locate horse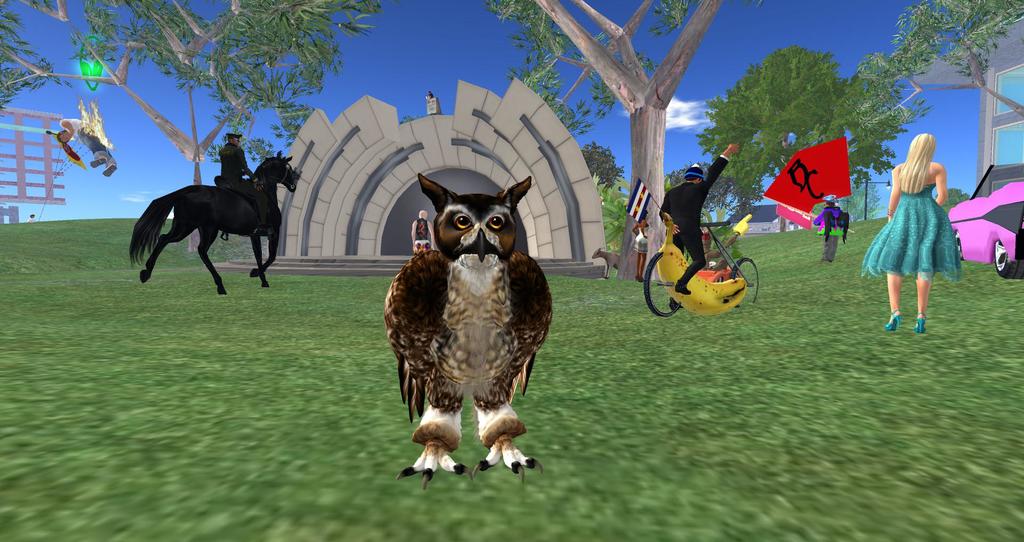
(128, 149, 298, 294)
